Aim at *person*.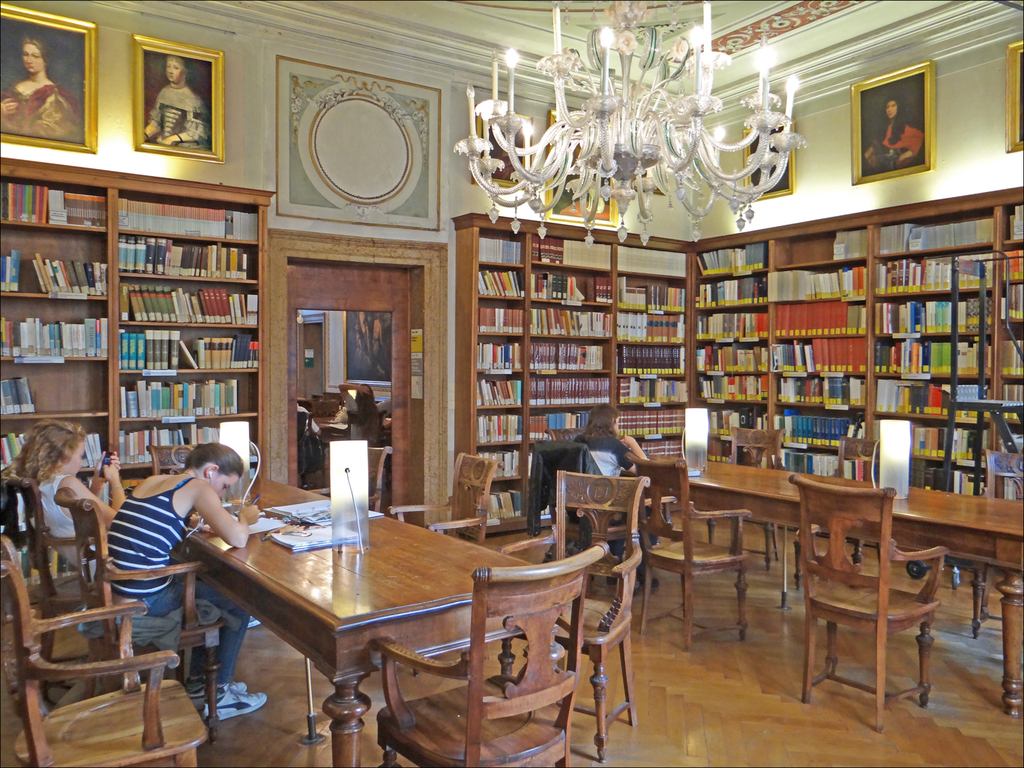
Aimed at 863, 97, 925, 172.
